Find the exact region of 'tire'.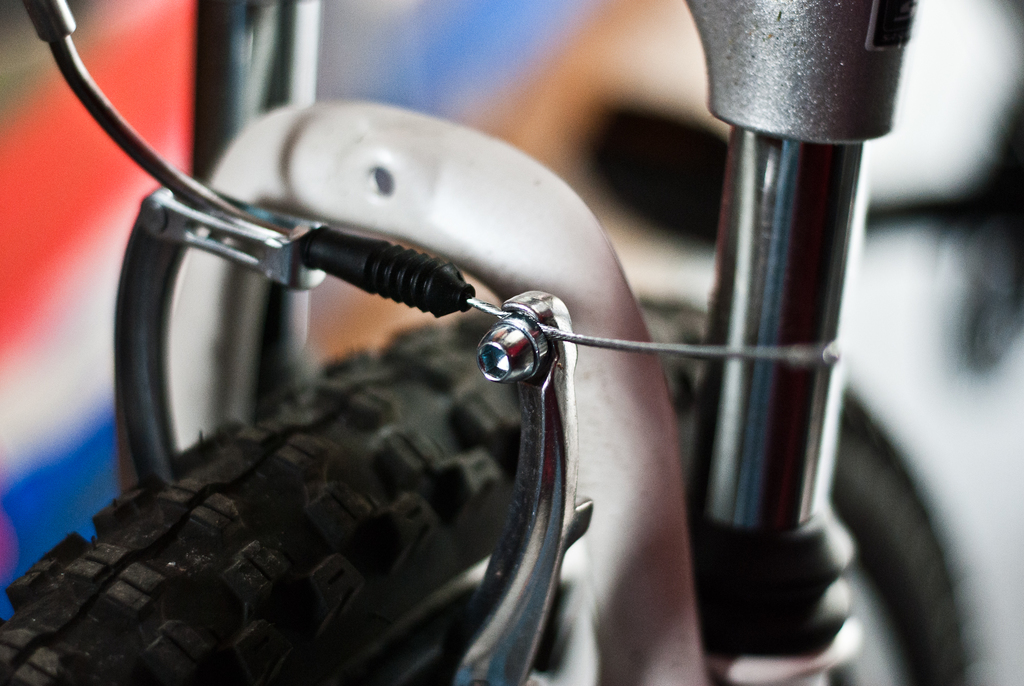
Exact region: [0, 296, 978, 685].
